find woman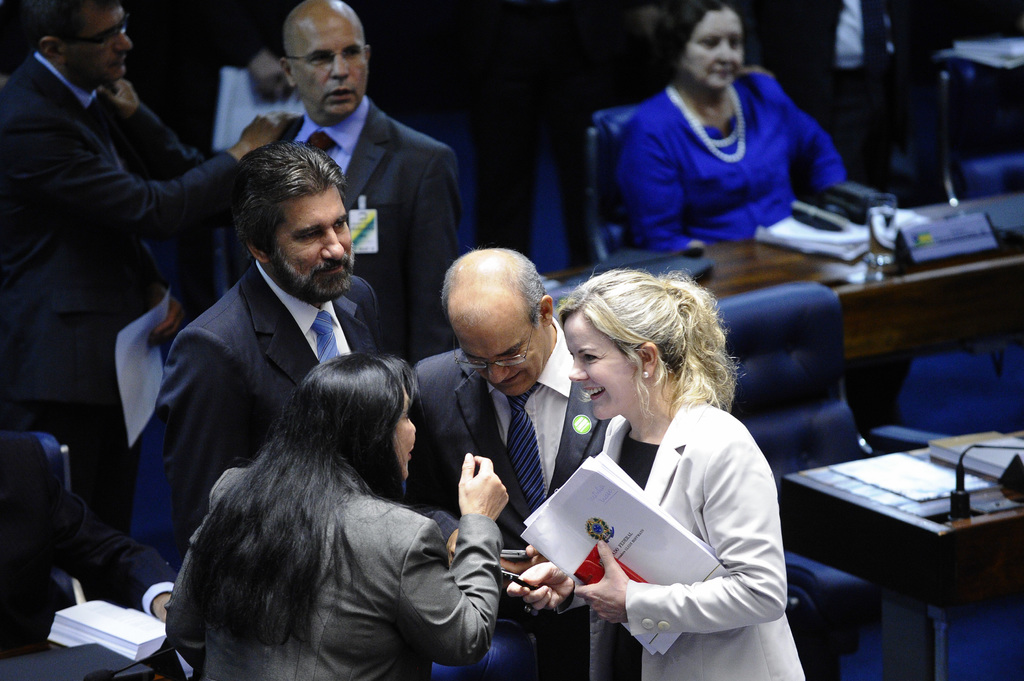
bbox=(610, 0, 847, 264)
